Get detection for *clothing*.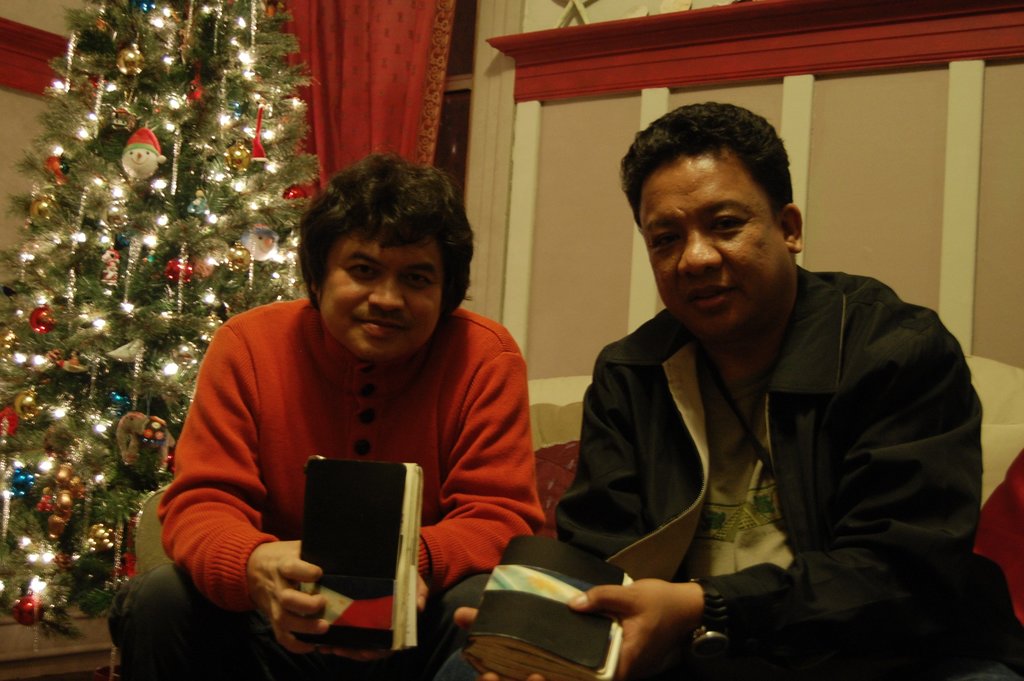
Detection: [151, 251, 545, 670].
